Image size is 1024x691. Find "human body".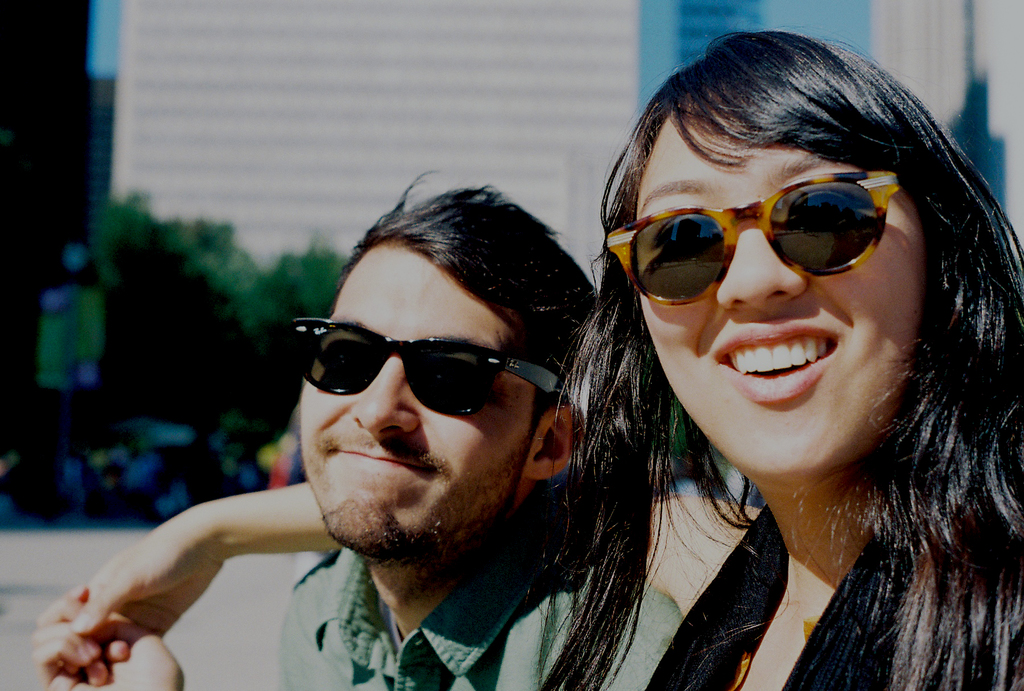
locate(30, 523, 689, 690).
